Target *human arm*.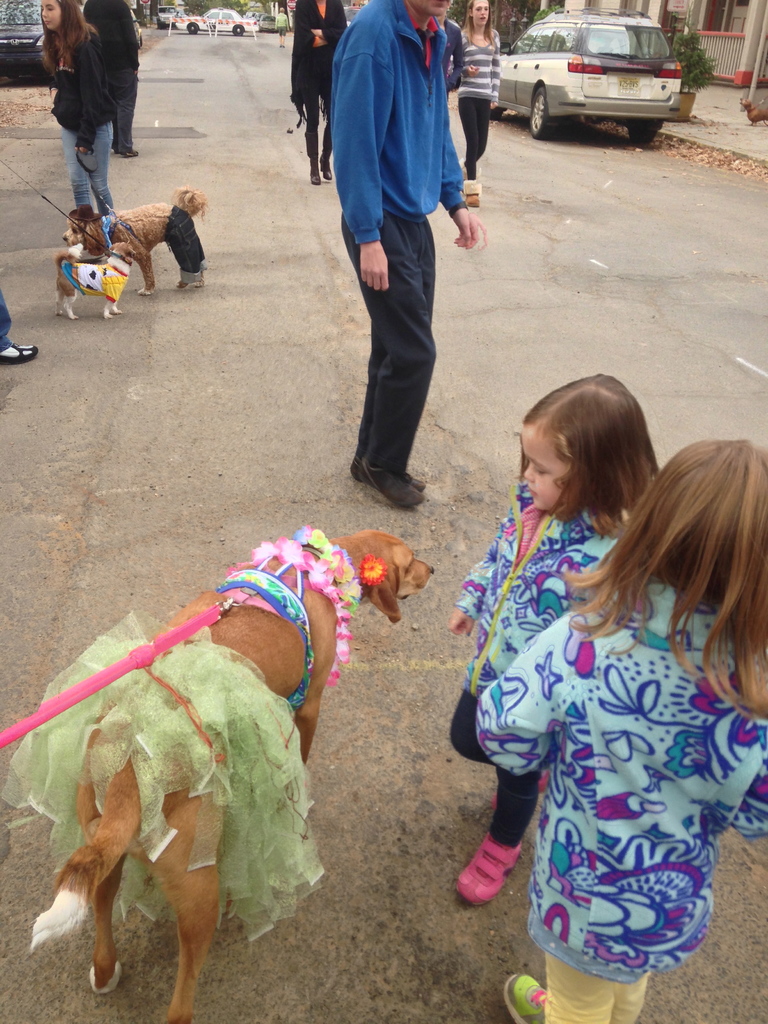
Target region: bbox=[488, 35, 502, 116].
